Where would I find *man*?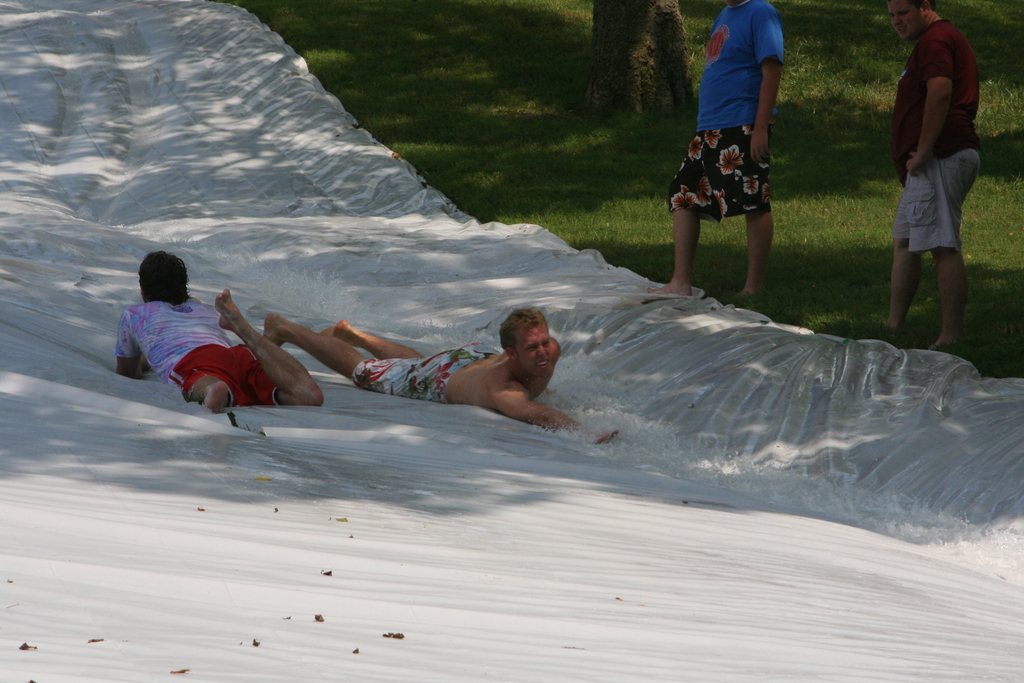
At [114, 249, 328, 409].
